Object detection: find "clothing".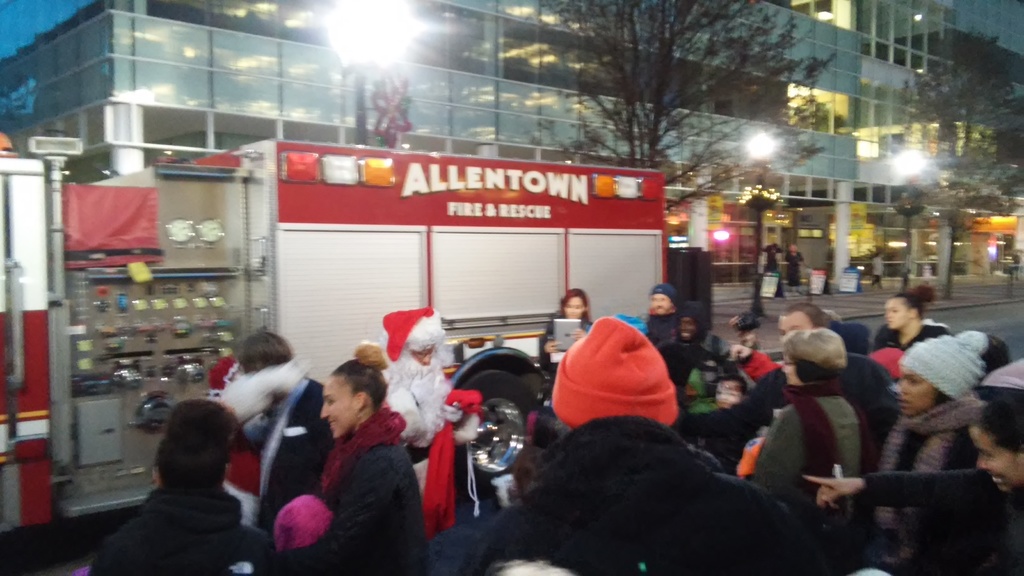
[left=246, top=387, right=323, bottom=518].
